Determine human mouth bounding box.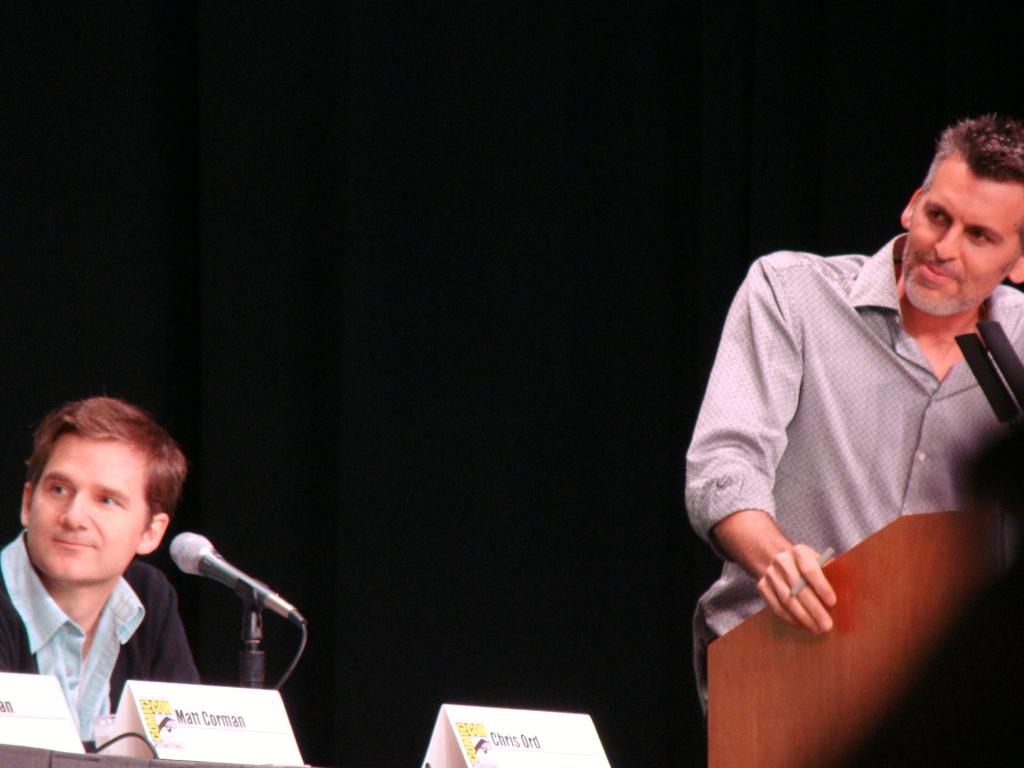
Determined: (52, 529, 97, 552).
